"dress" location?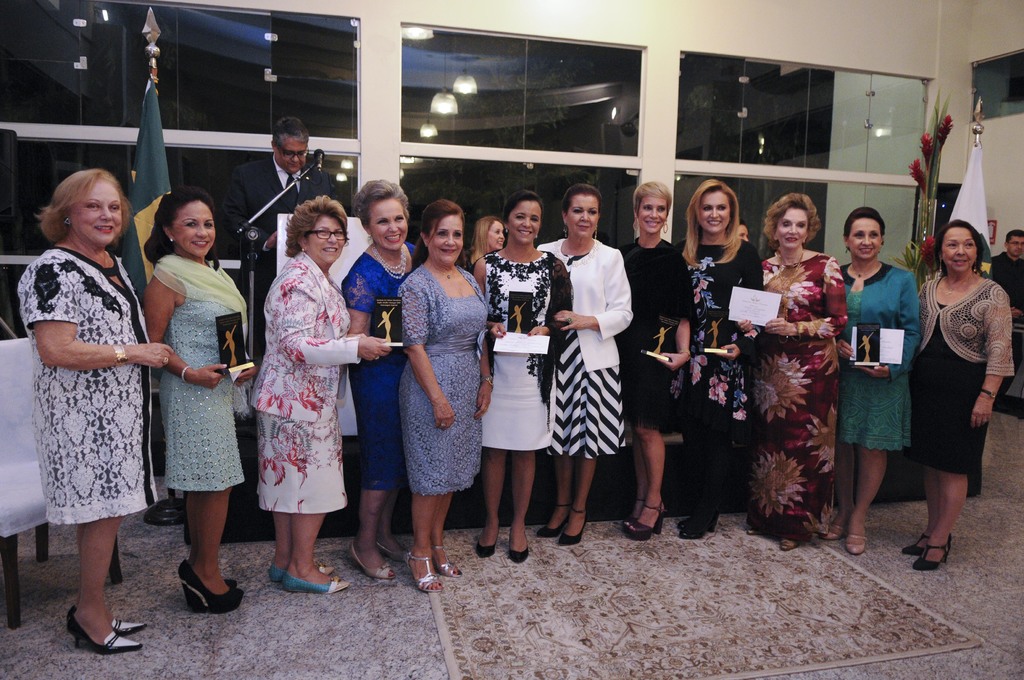
743/254/851/540
